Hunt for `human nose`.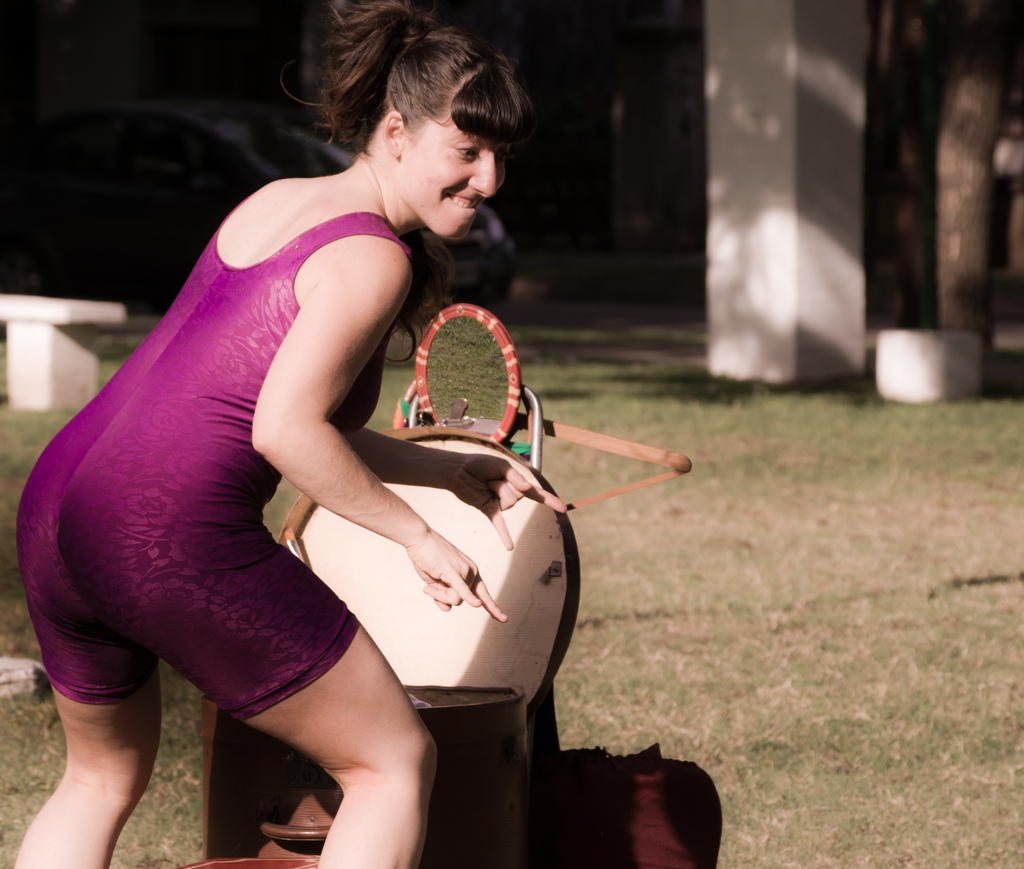
Hunted down at locate(472, 154, 495, 196).
